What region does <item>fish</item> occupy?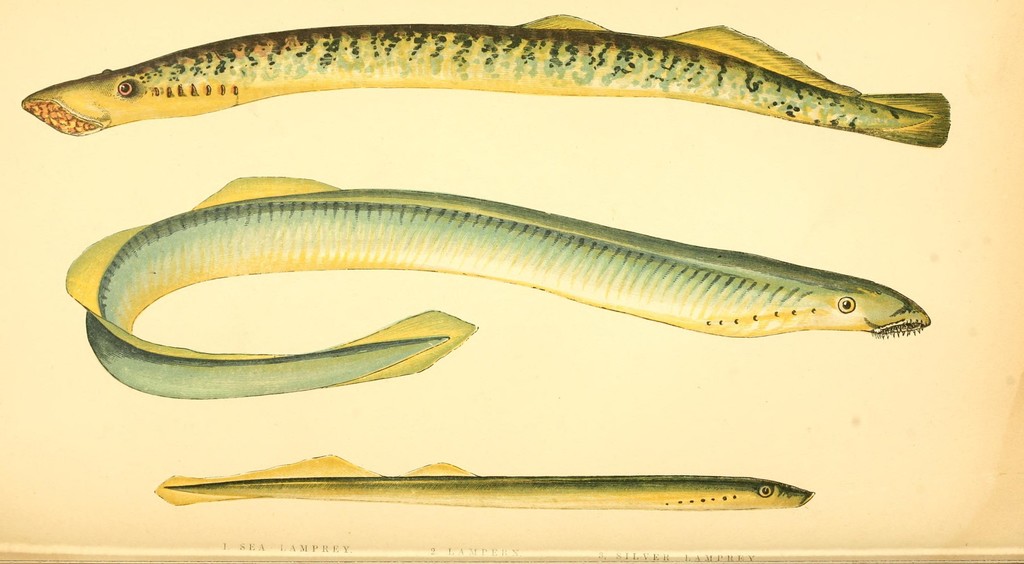
19/10/955/150.
